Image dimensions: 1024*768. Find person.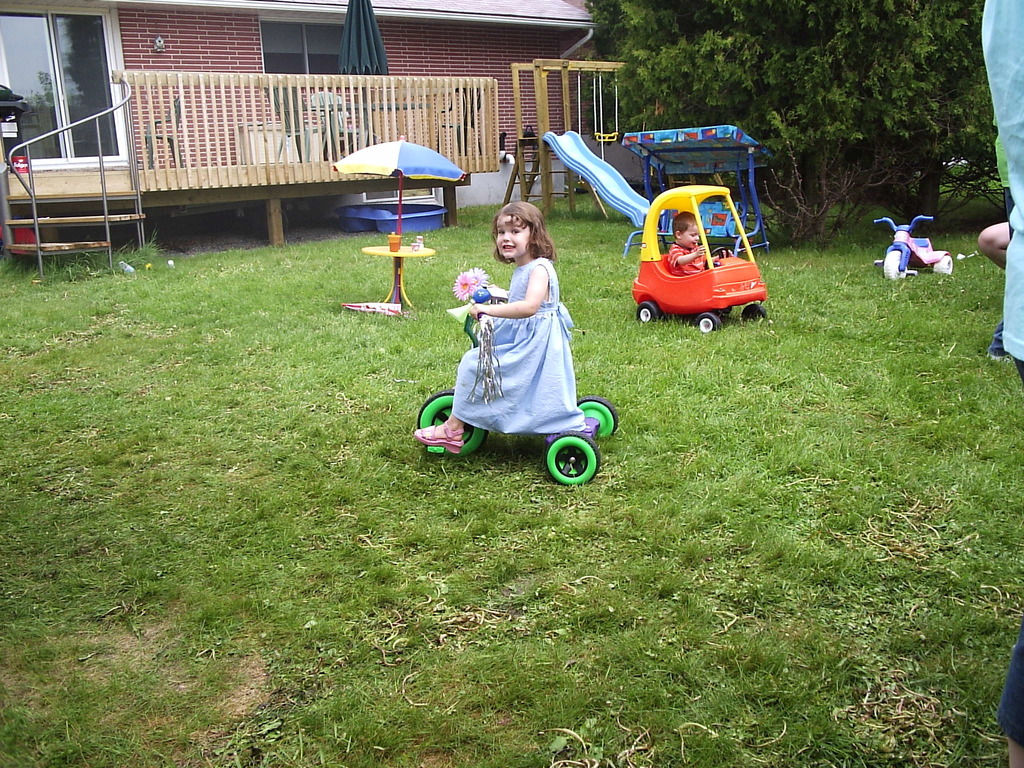
{"left": 666, "top": 211, "right": 715, "bottom": 274}.
